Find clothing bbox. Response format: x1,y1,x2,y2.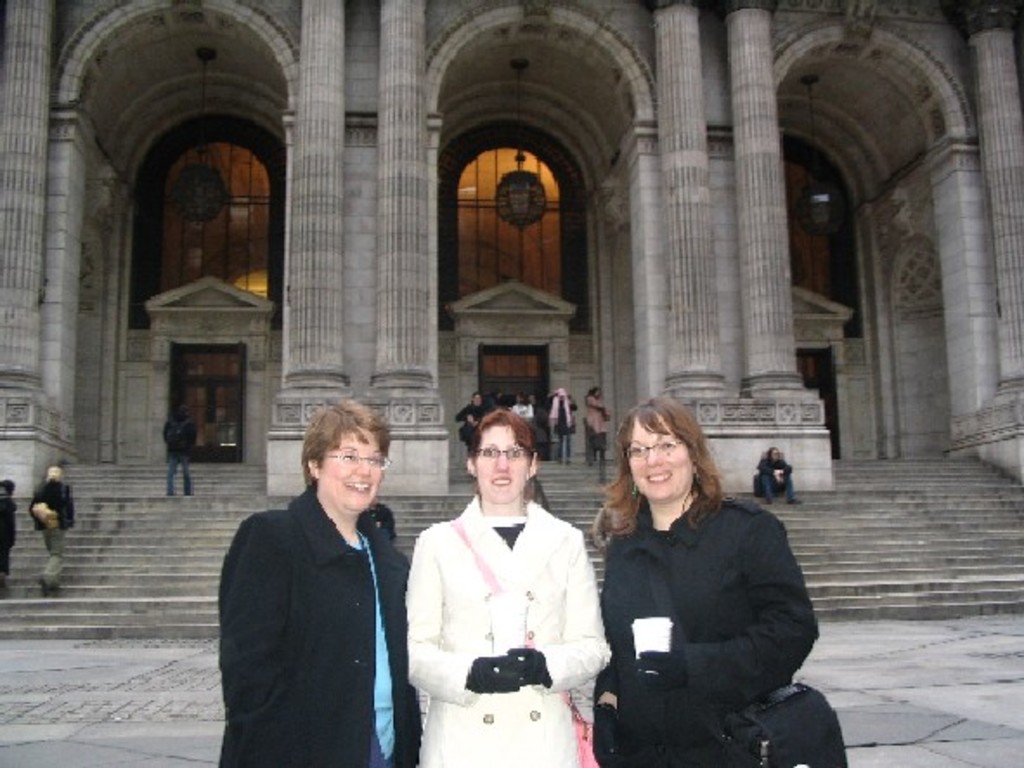
548,392,577,463.
